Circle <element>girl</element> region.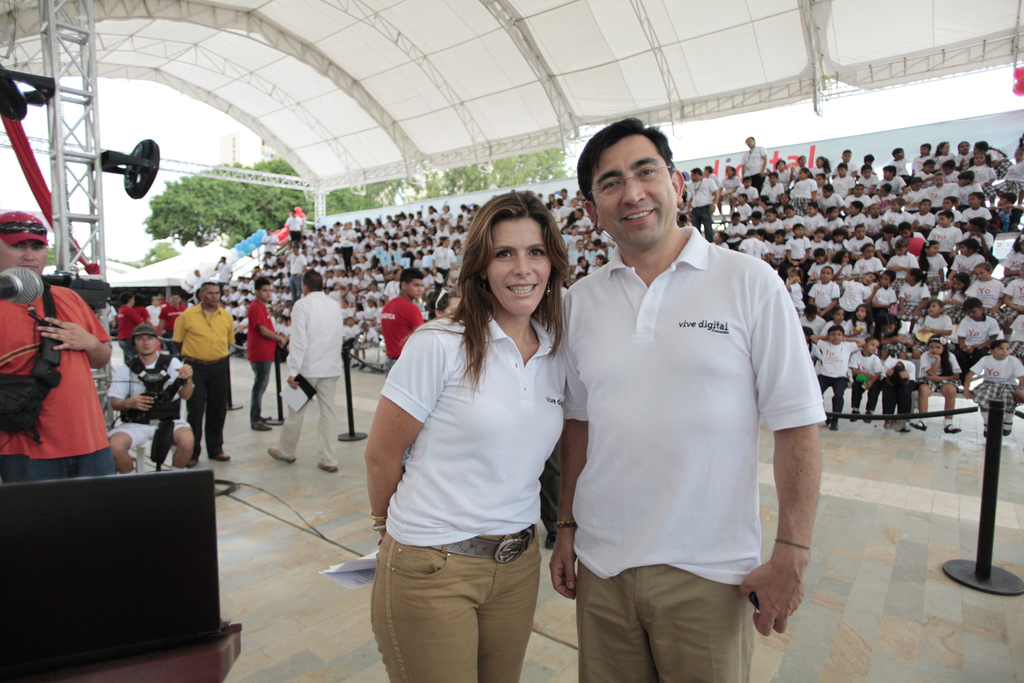
Region: bbox(793, 163, 819, 213).
